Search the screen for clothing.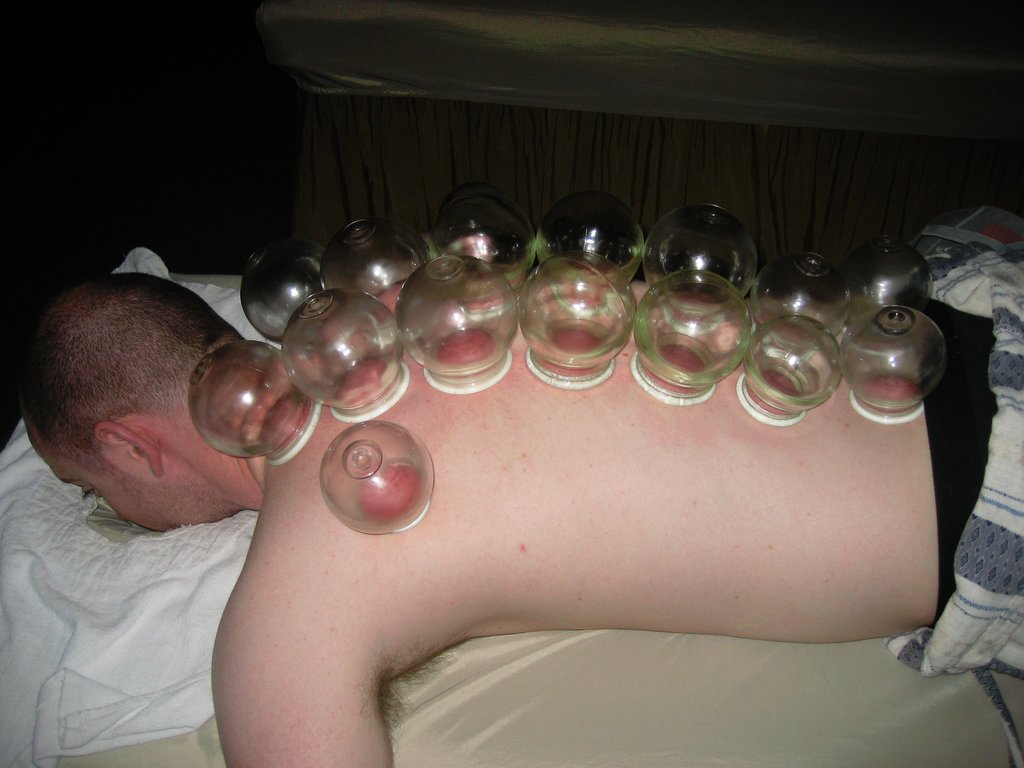
Found at bbox=[918, 205, 1023, 678].
